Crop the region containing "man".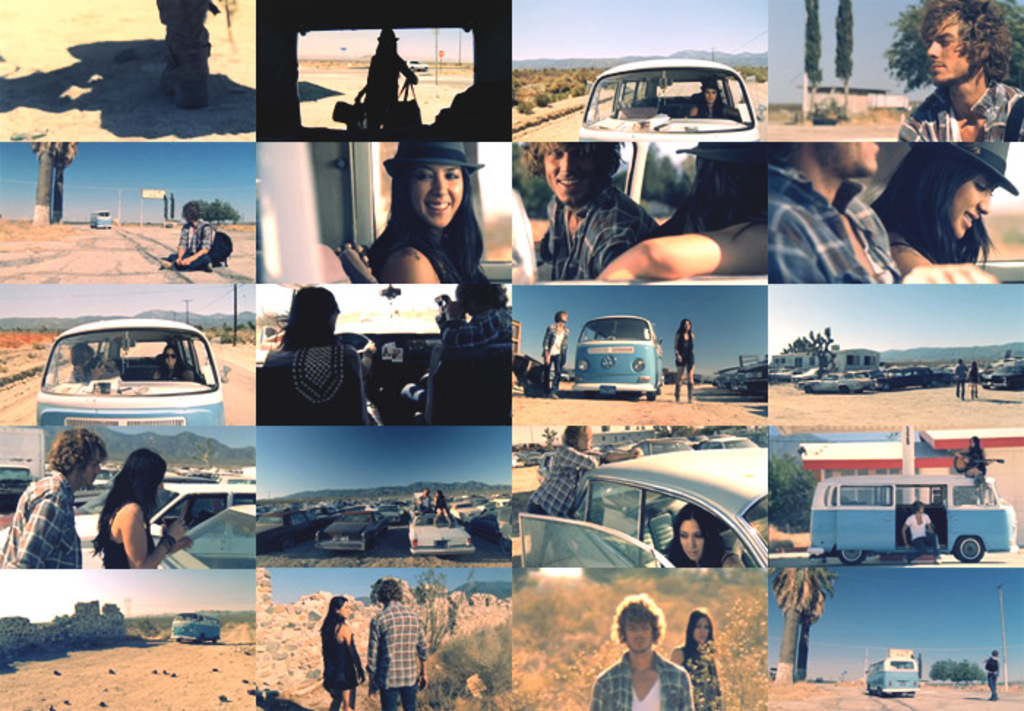
Crop region: pyautogui.locateOnScreen(522, 424, 647, 566).
